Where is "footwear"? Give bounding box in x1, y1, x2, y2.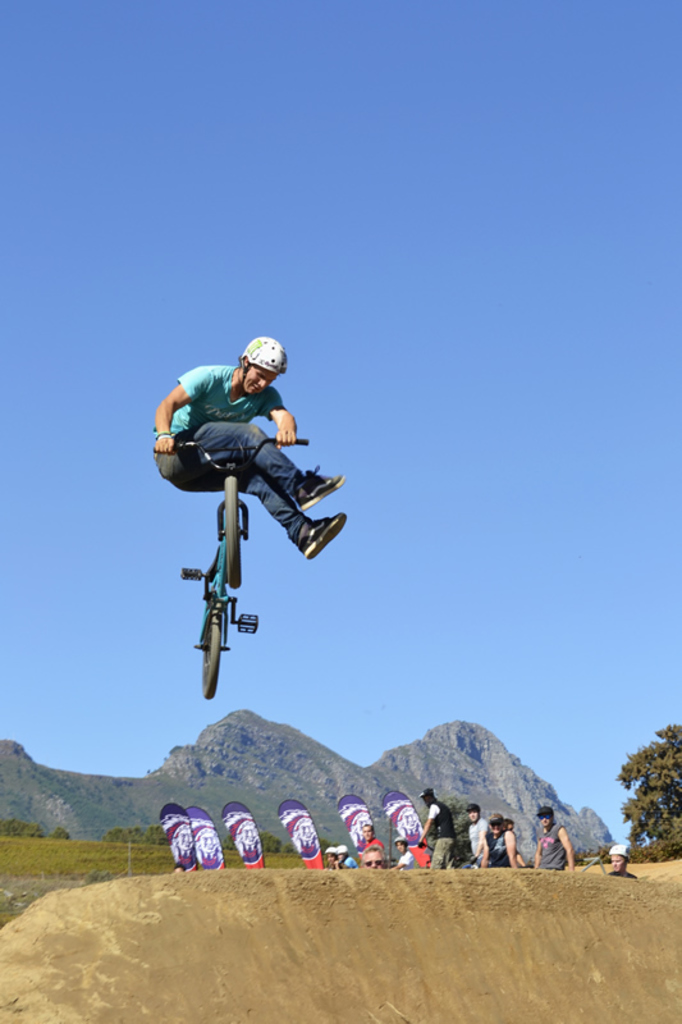
298, 509, 349, 562.
